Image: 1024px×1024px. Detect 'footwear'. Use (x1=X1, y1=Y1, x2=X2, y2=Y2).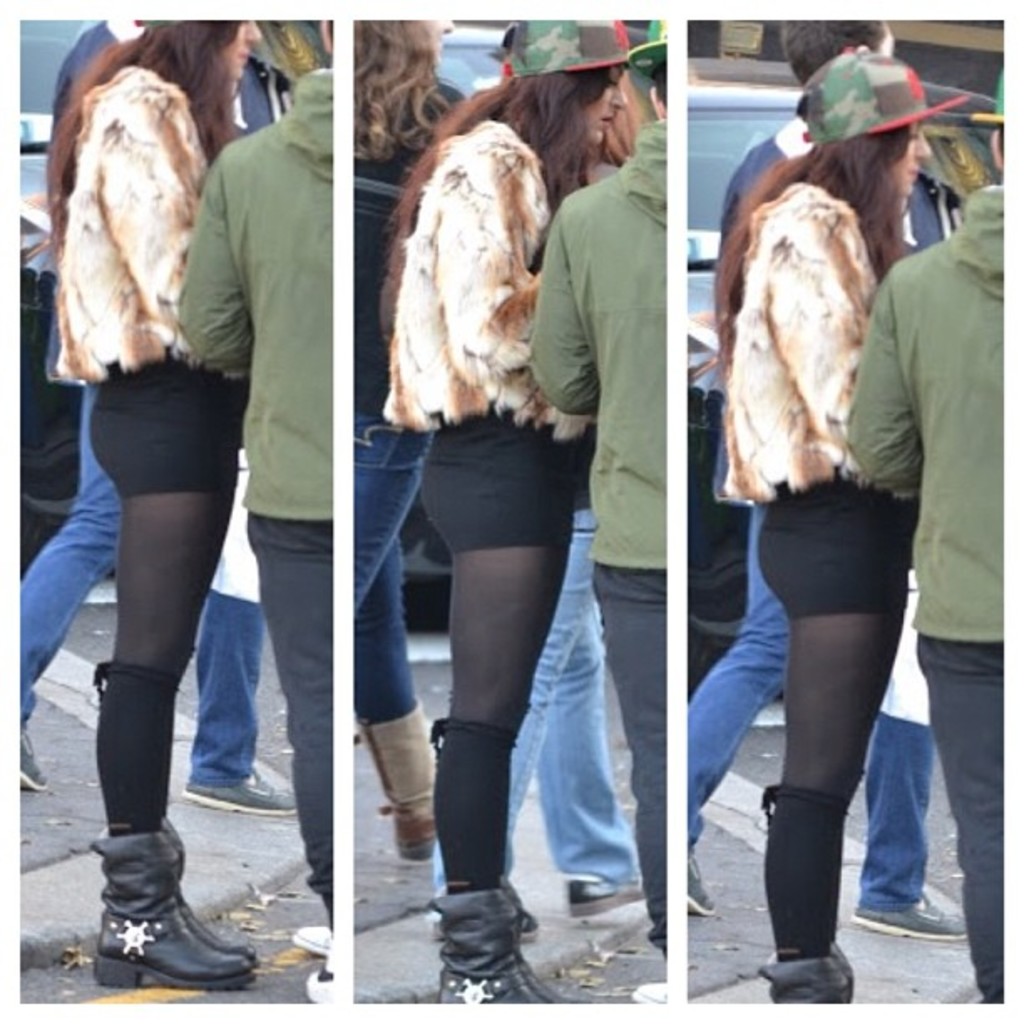
(x1=353, y1=693, x2=443, y2=860).
